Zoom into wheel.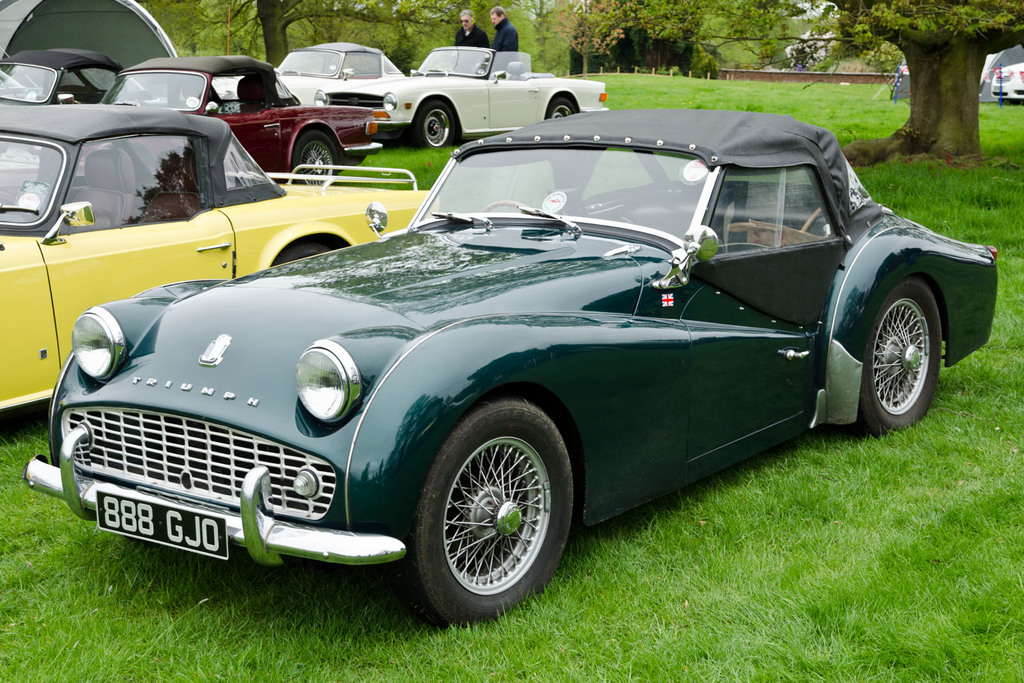
Zoom target: detection(377, 408, 593, 624).
